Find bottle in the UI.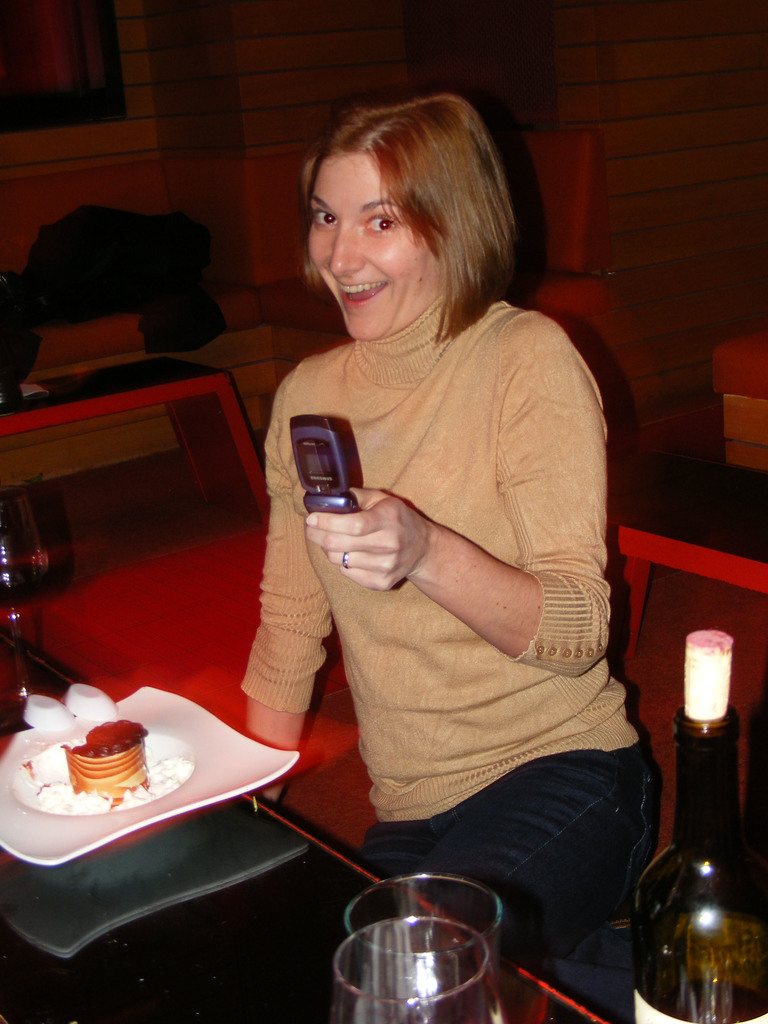
UI element at bbox=[636, 652, 764, 1018].
